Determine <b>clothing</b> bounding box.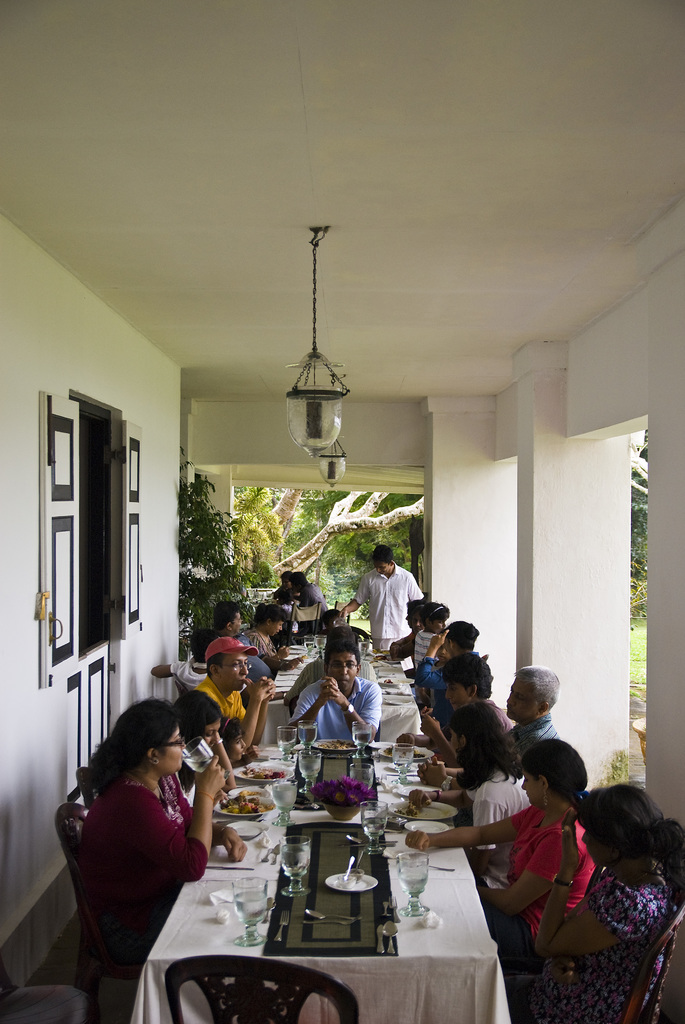
Determined: <box>174,630,277,808</box>.
